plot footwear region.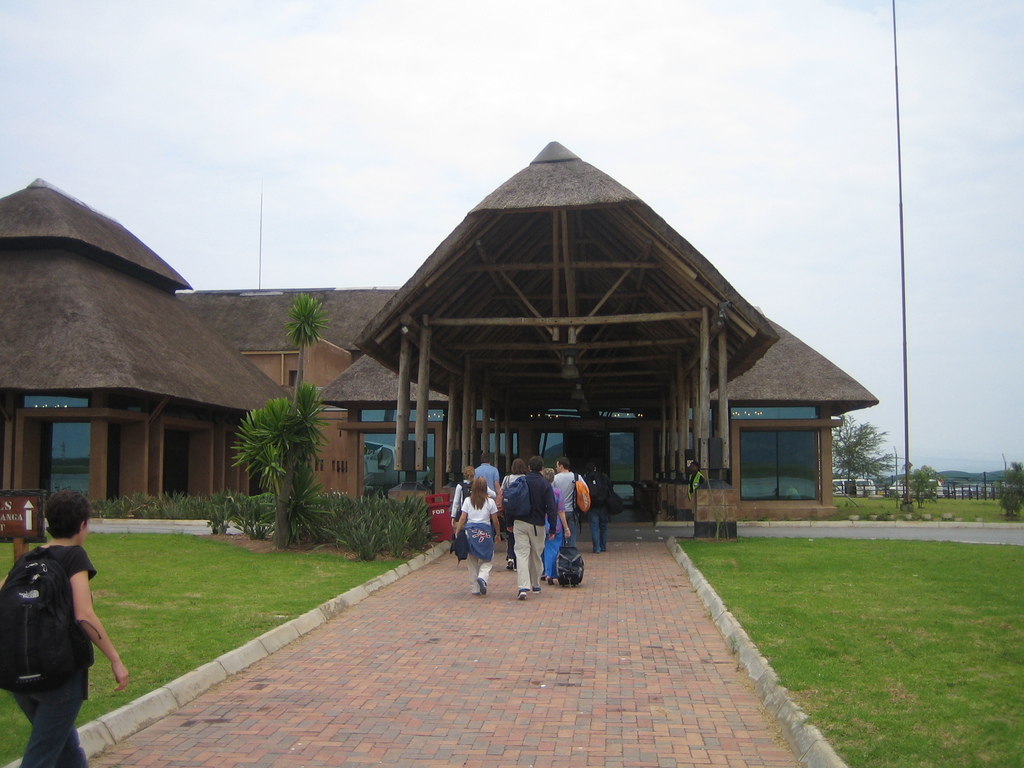
Plotted at (548,577,556,588).
